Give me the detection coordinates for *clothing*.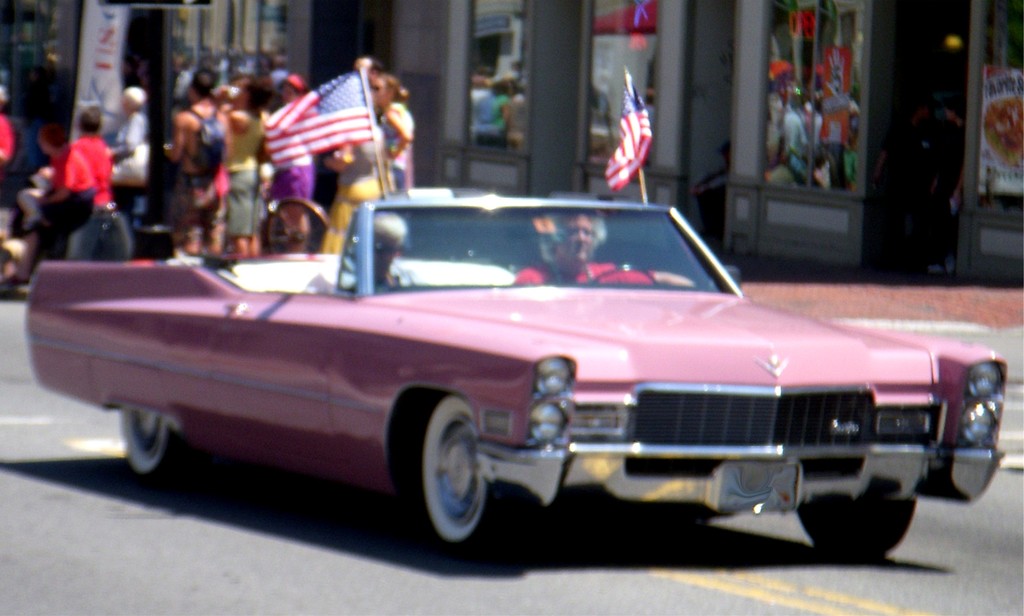
x1=107, y1=100, x2=147, y2=176.
